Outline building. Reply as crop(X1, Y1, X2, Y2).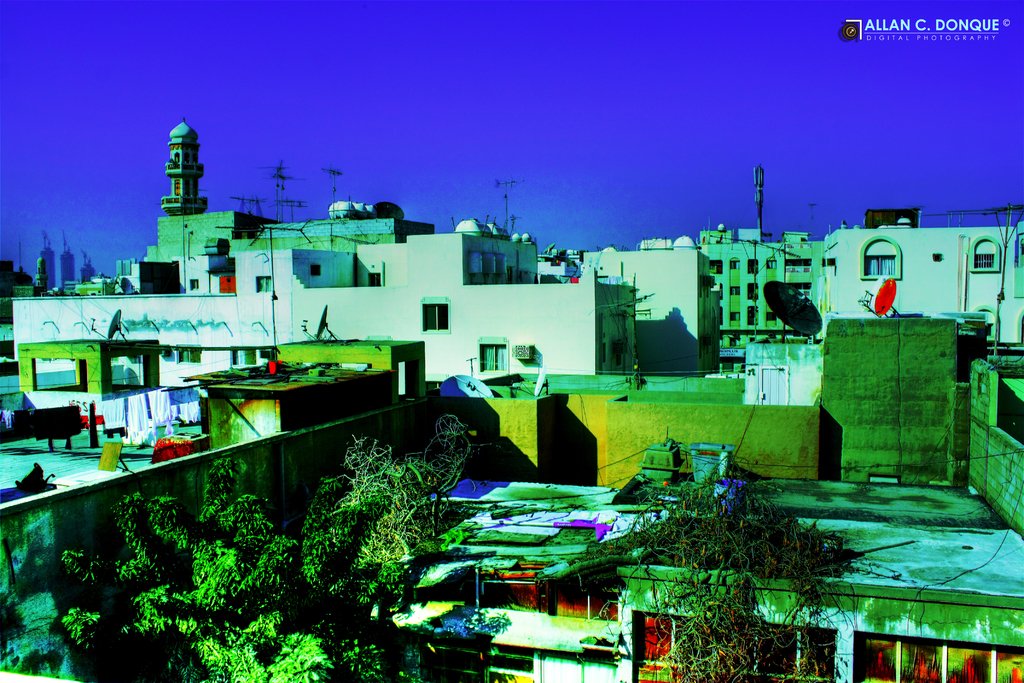
crop(824, 229, 1022, 318).
